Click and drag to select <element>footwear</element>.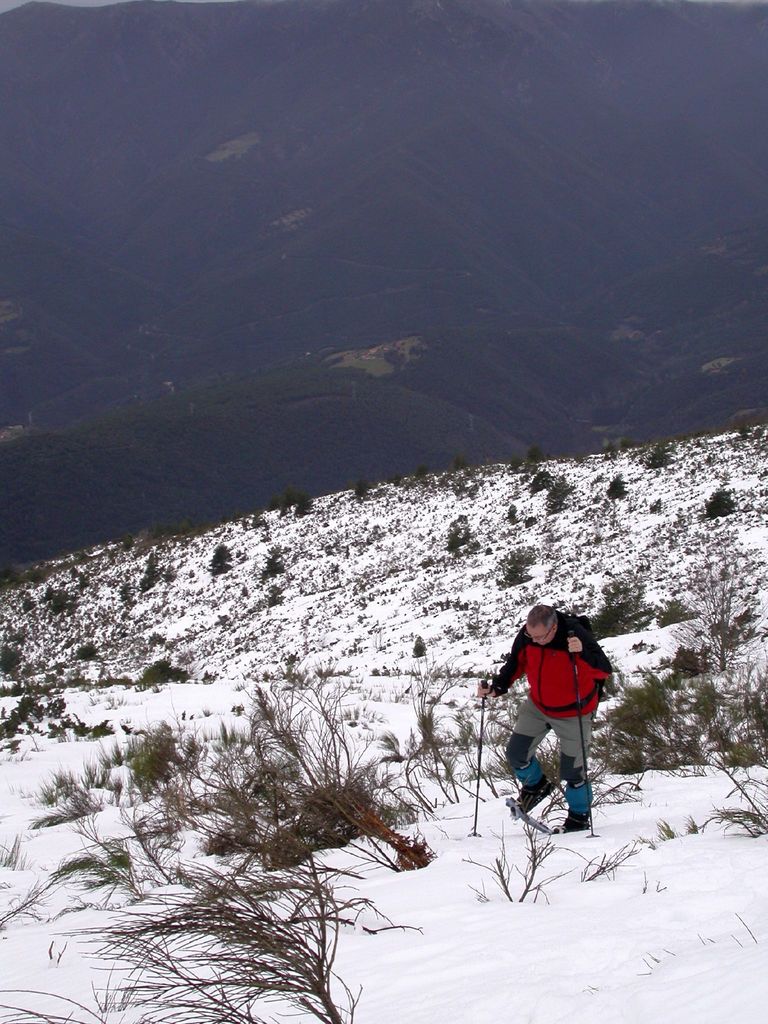
Selection: Rect(553, 808, 593, 836).
